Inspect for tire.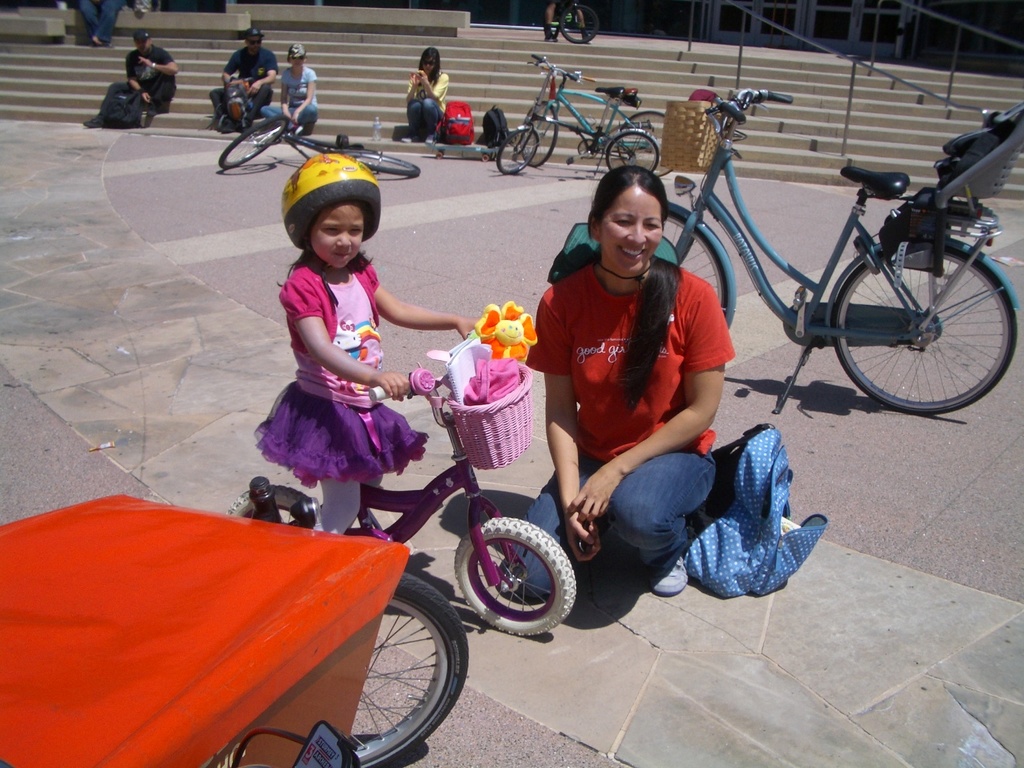
Inspection: <region>347, 571, 469, 767</region>.
